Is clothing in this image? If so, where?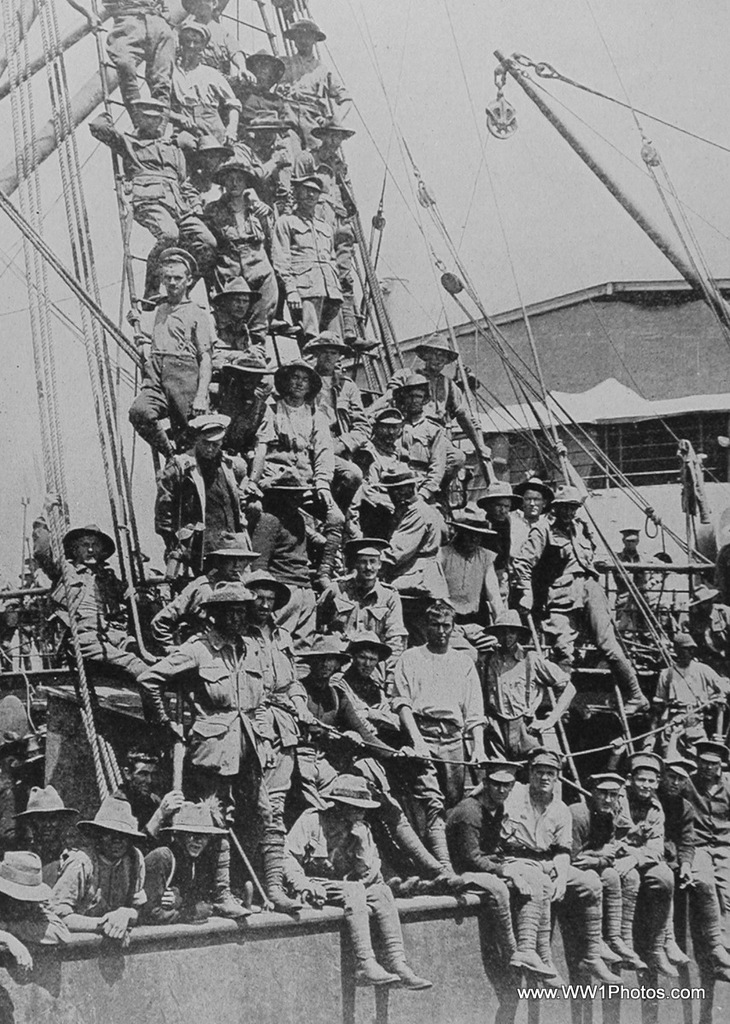
Yes, at rect(236, 387, 347, 492).
